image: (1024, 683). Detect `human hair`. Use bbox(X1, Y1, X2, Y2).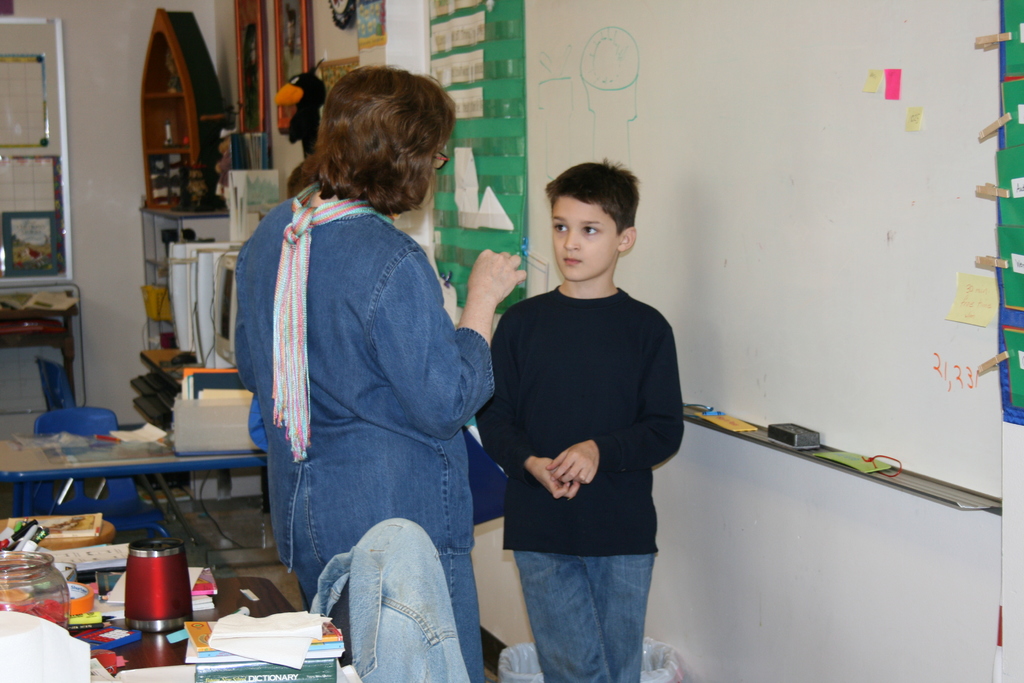
bbox(544, 156, 643, 233).
